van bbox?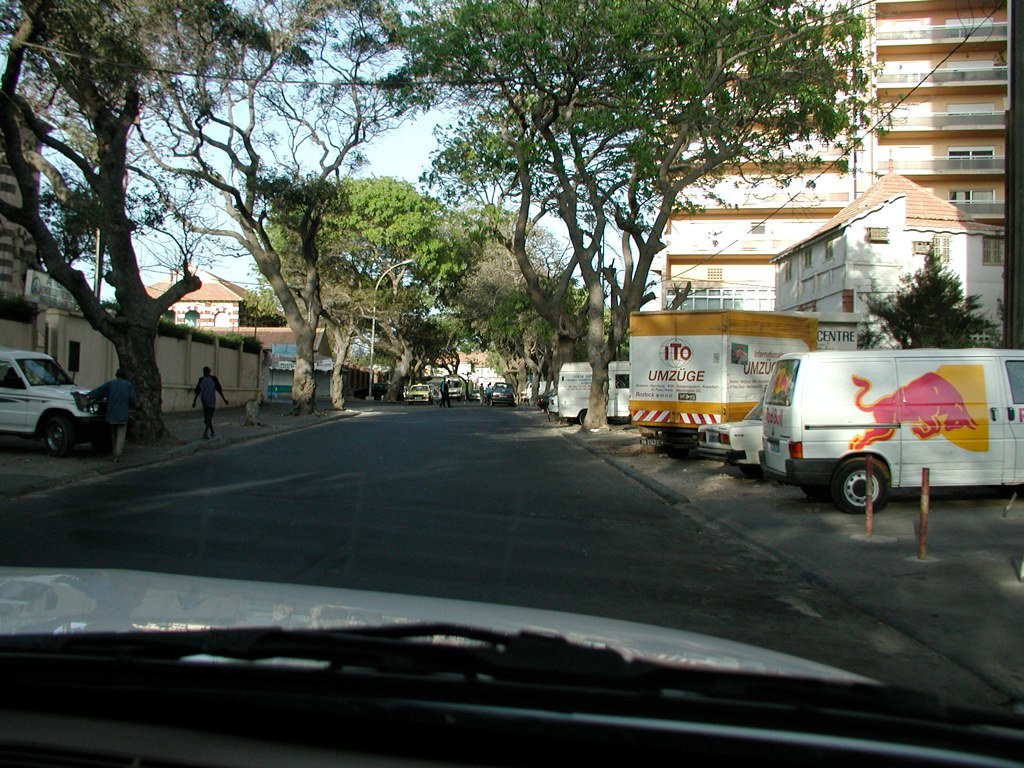
x1=558, y1=362, x2=631, y2=427
